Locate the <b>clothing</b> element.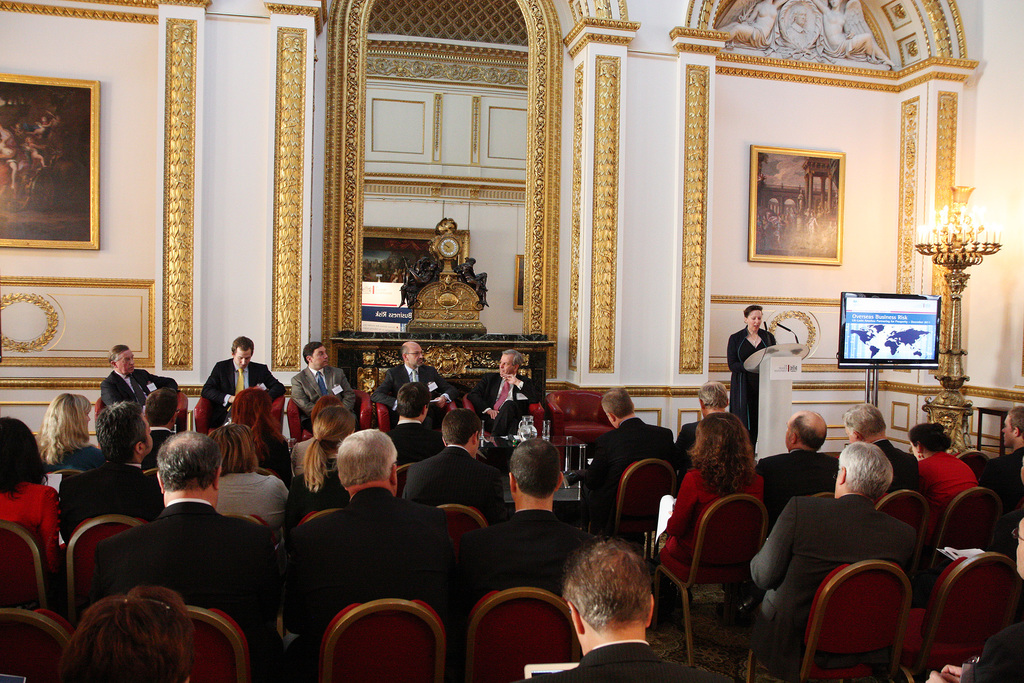
Element bbox: locate(737, 493, 942, 676).
